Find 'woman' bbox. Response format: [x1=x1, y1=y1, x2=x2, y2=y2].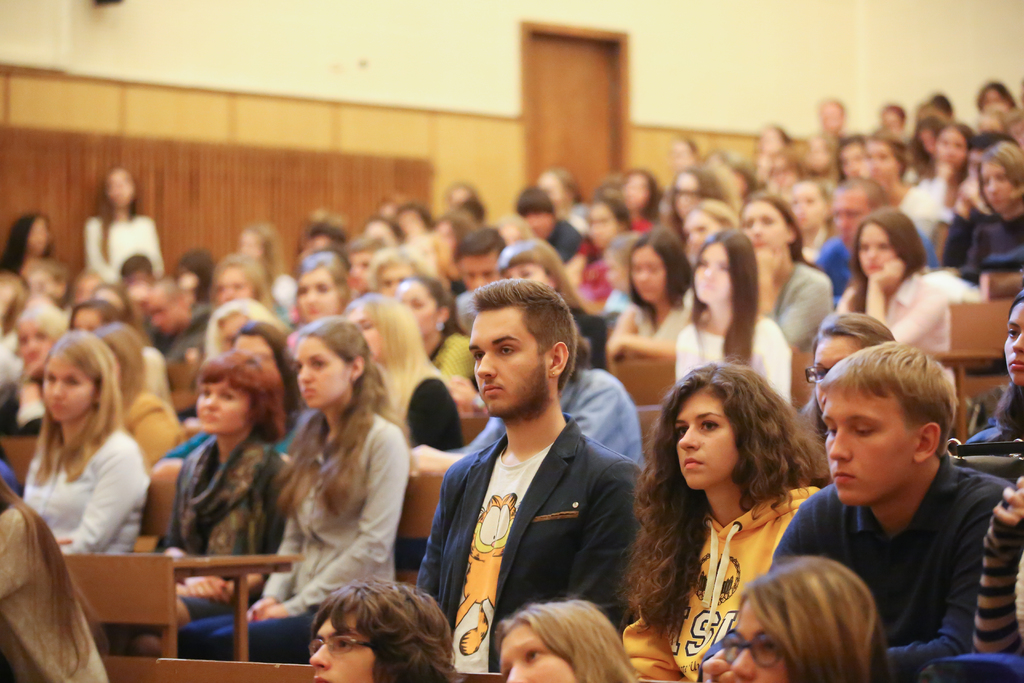
[x1=941, y1=140, x2=1023, y2=283].
